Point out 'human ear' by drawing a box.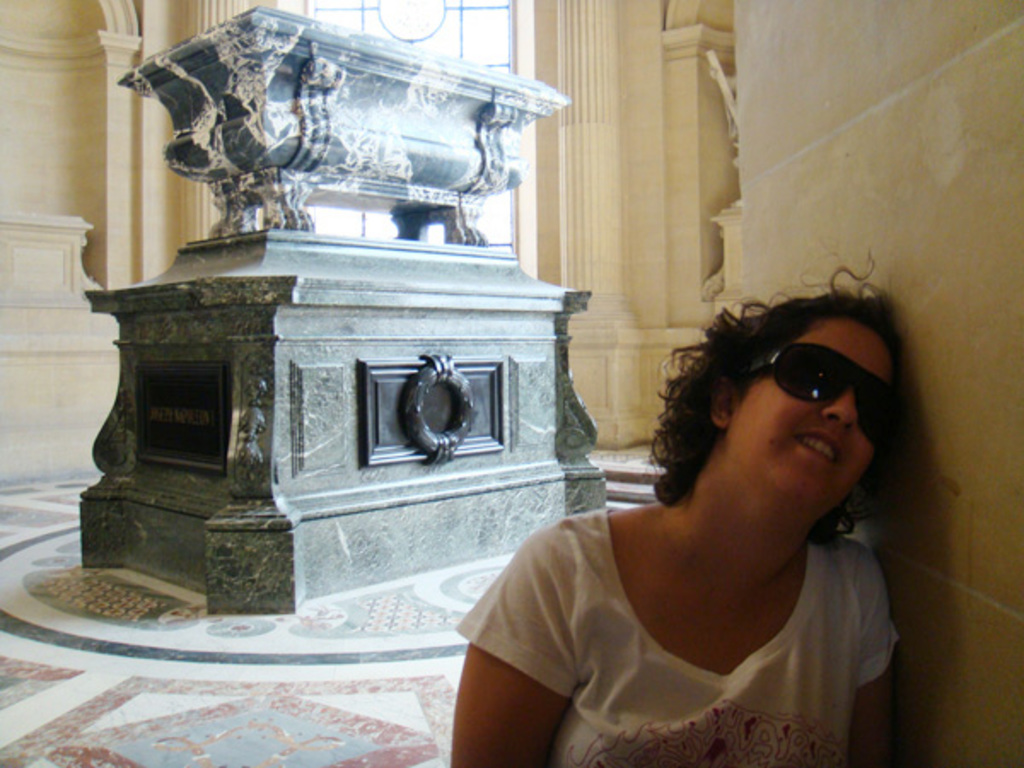
rect(715, 382, 737, 432).
